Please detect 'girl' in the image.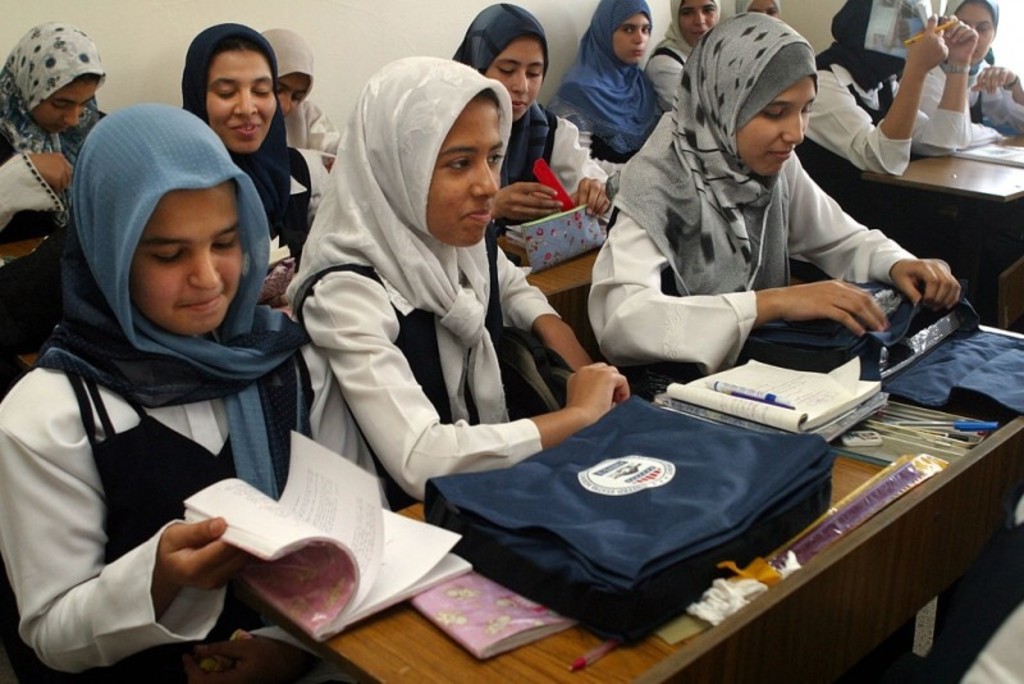
locate(925, 0, 1023, 146).
